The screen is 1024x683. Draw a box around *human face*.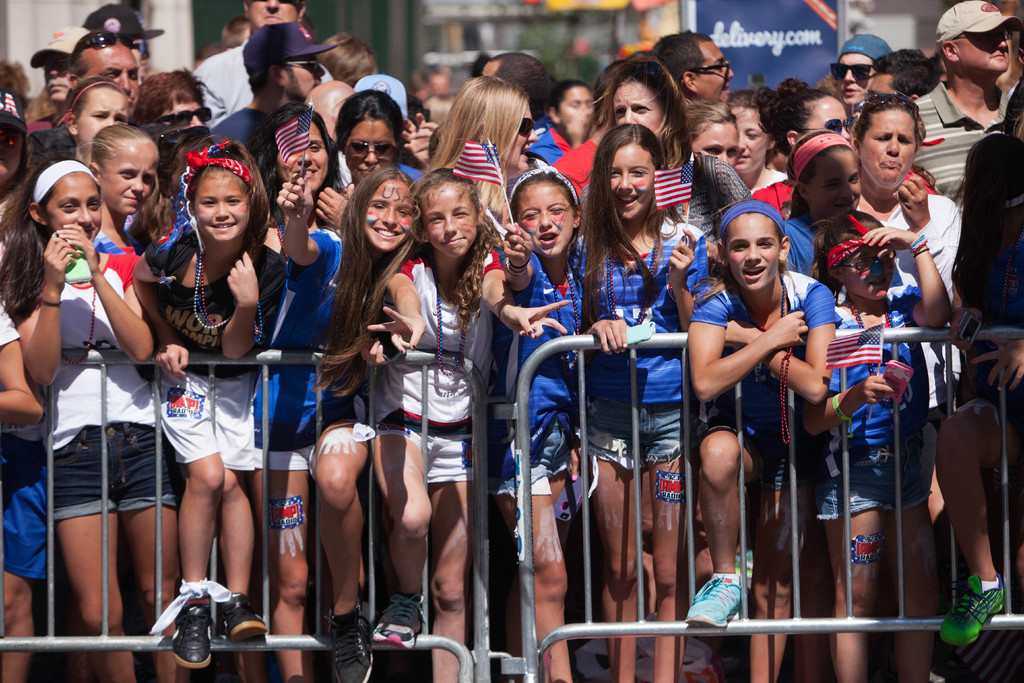
bbox=(79, 89, 123, 145).
